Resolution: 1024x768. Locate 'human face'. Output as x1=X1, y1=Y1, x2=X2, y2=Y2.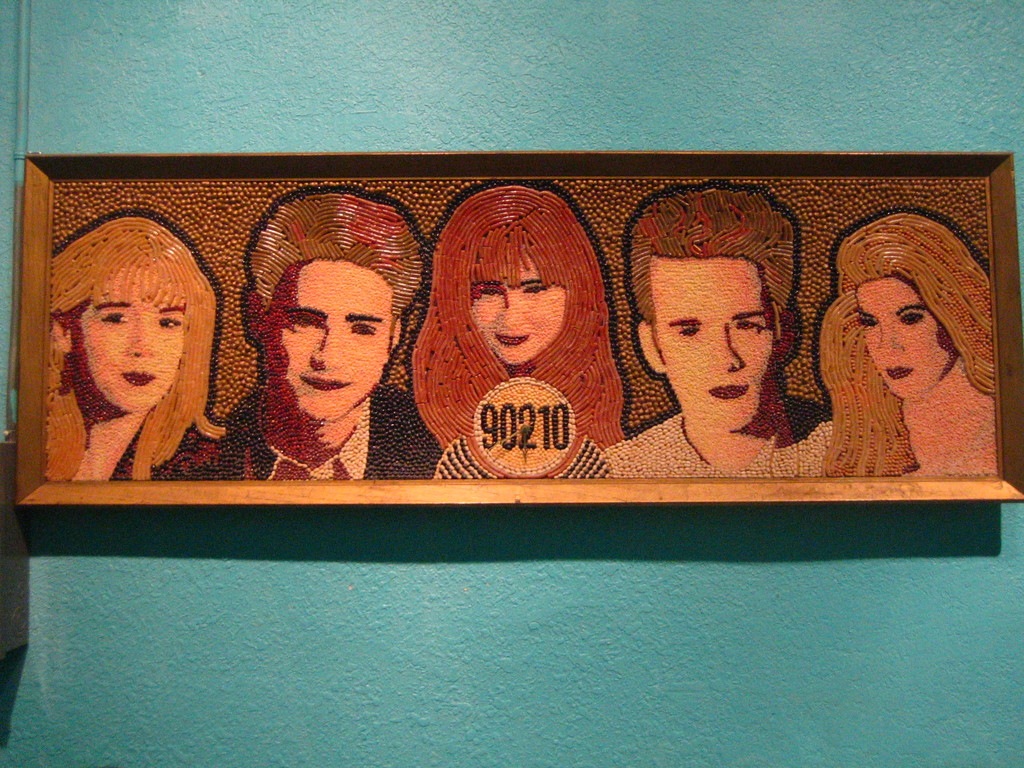
x1=76, y1=264, x2=184, y2=413.
